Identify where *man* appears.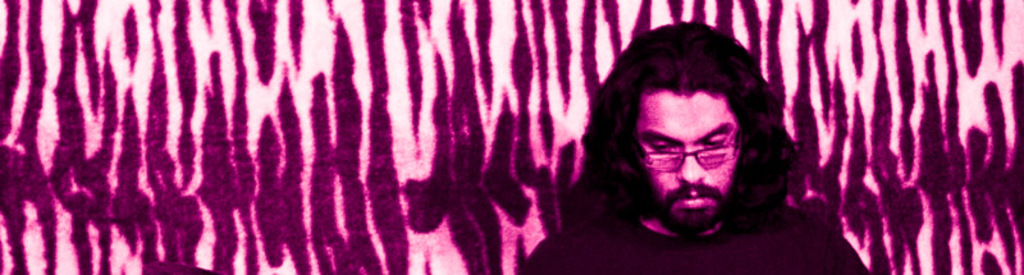
Appears at region(518, 14, 863, 271).
